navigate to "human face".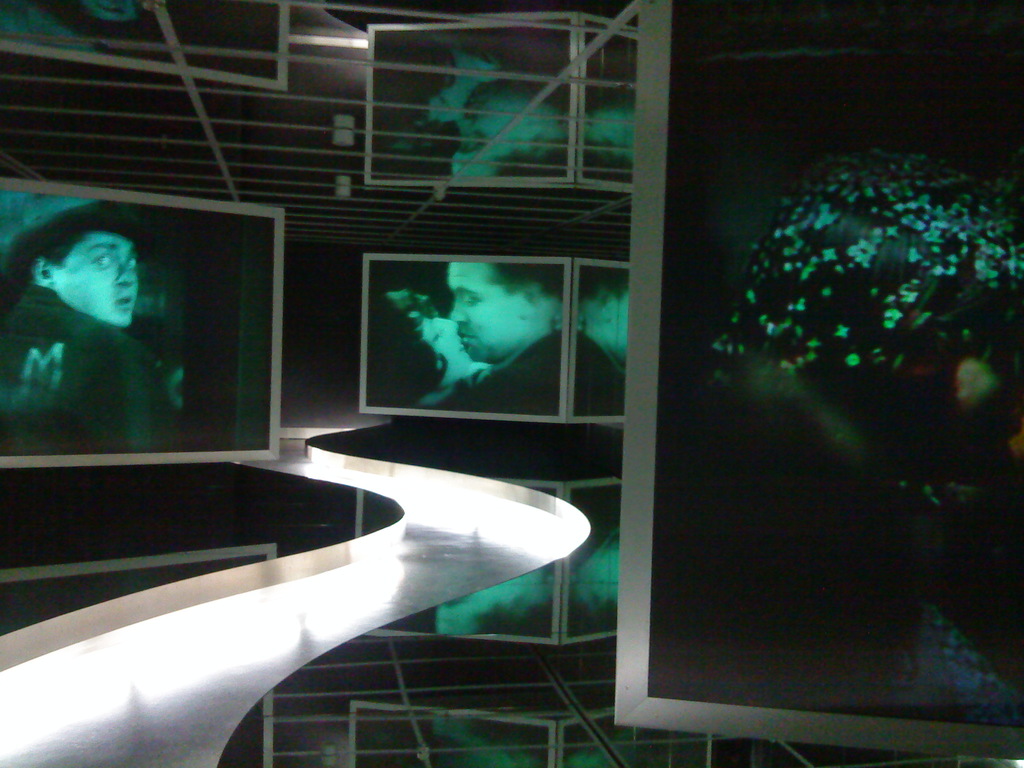
Navigation target: x1=55 y1=234 x2=137 y2=331.
